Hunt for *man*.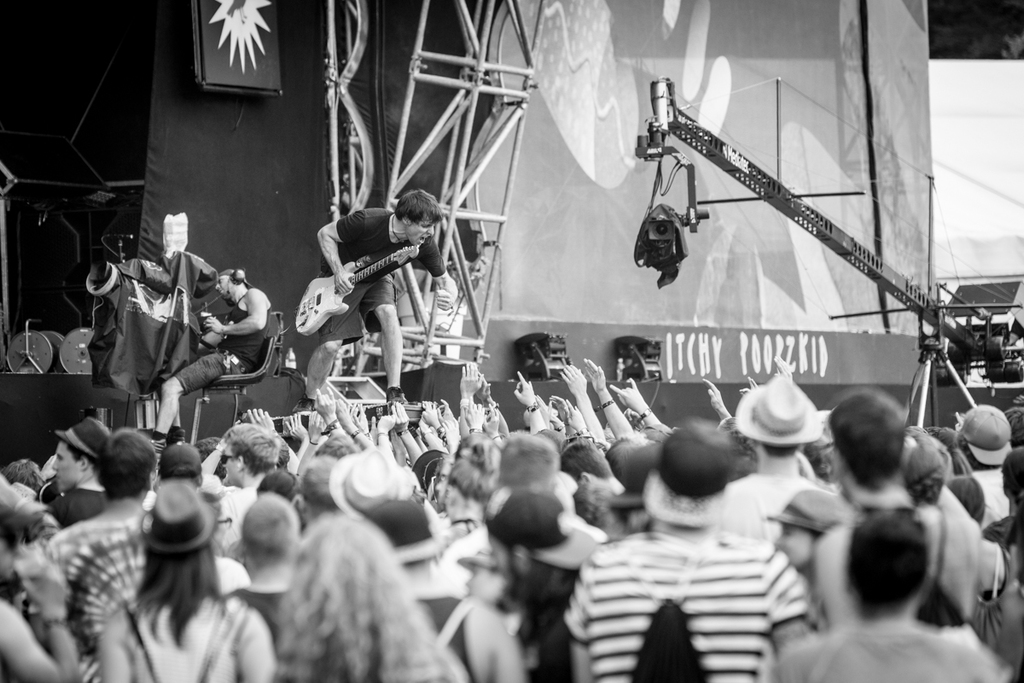
Hunted down at {"left": 61, "top": 422, "right": 159, "bottom": 532}.
